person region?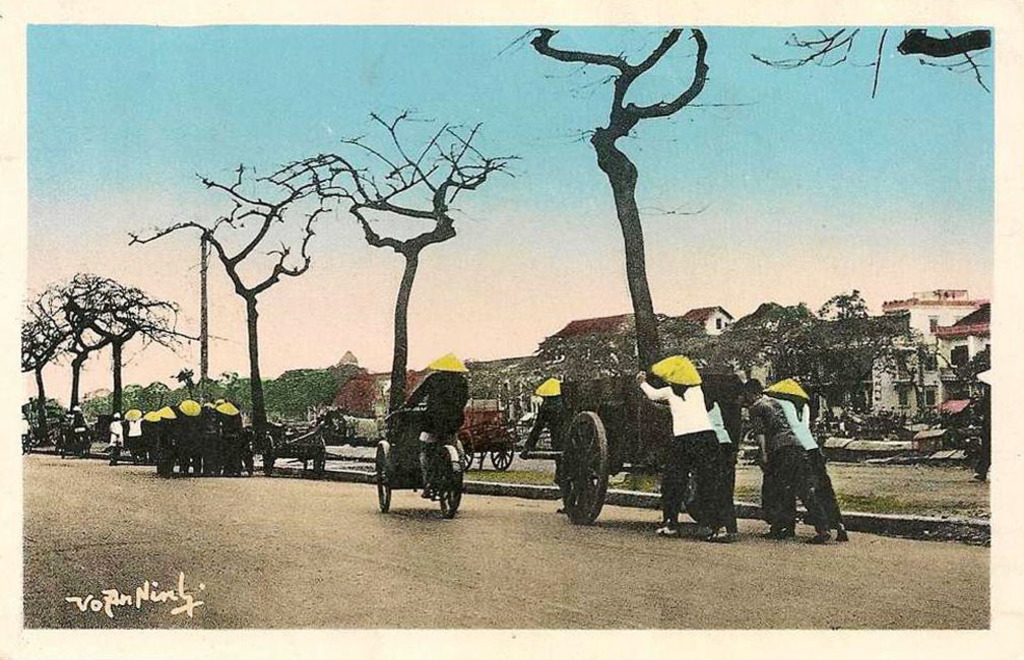
[763,366,841,546]
